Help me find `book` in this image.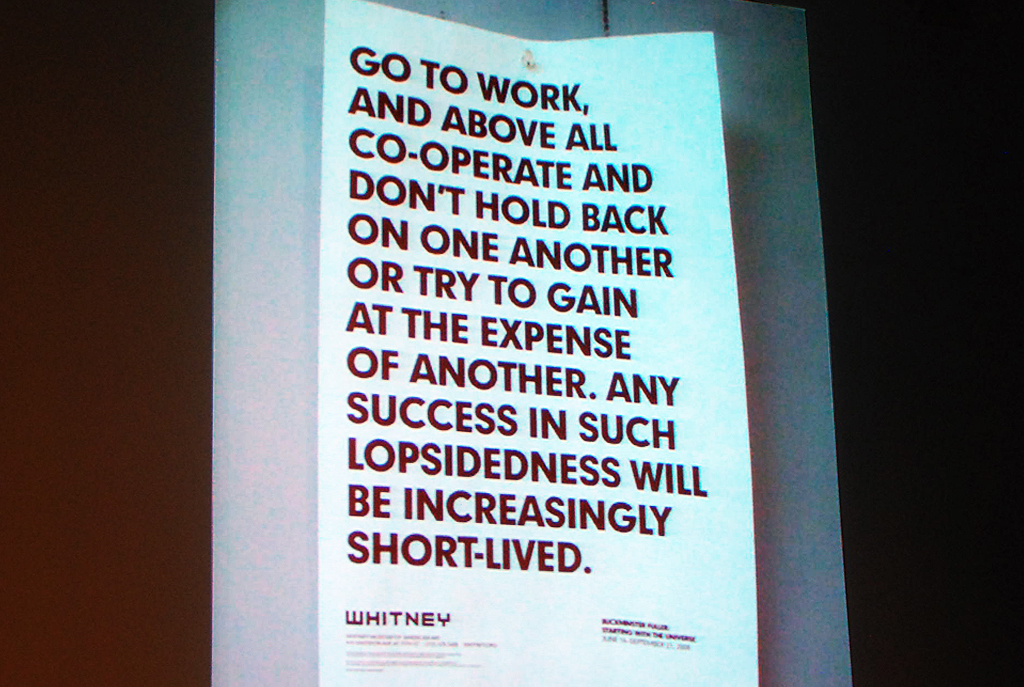
Found it: crop(207, 26, 780, 686).
